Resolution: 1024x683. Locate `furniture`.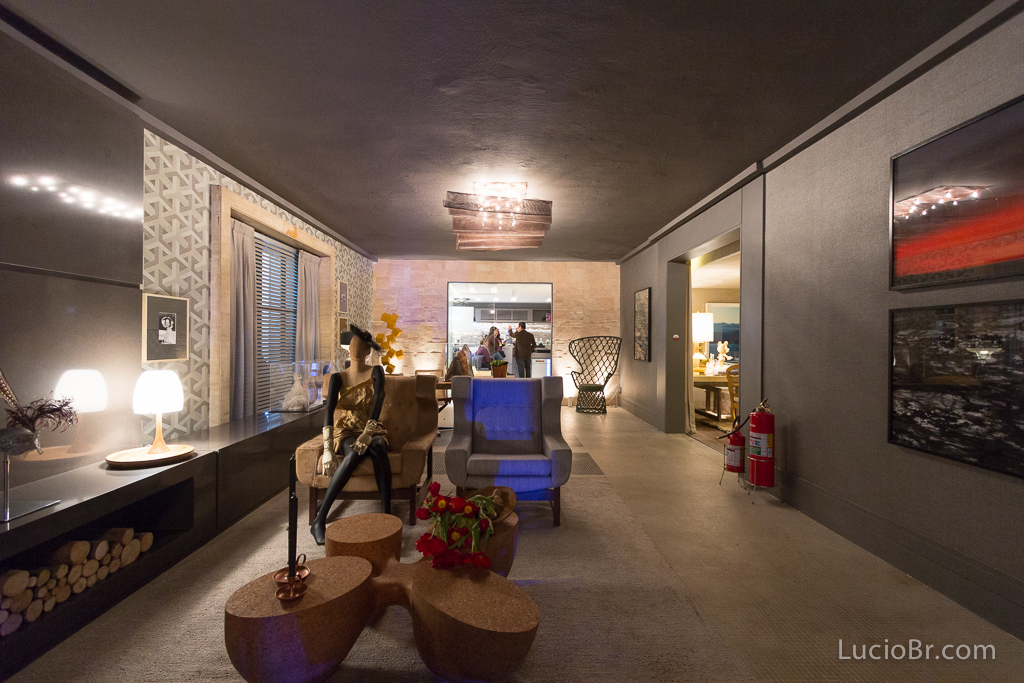
{"x1": 444, "y1": 376, "x2": 573, "y2": 526}.
